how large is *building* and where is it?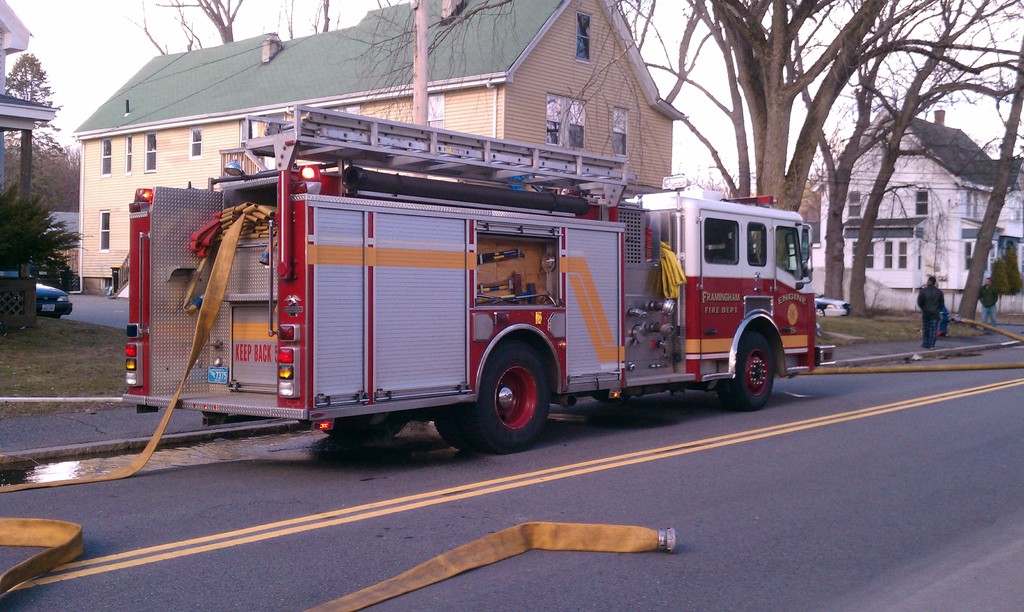
Bounding box: <bbox>815, 100, 1023, 323</bbox>.
